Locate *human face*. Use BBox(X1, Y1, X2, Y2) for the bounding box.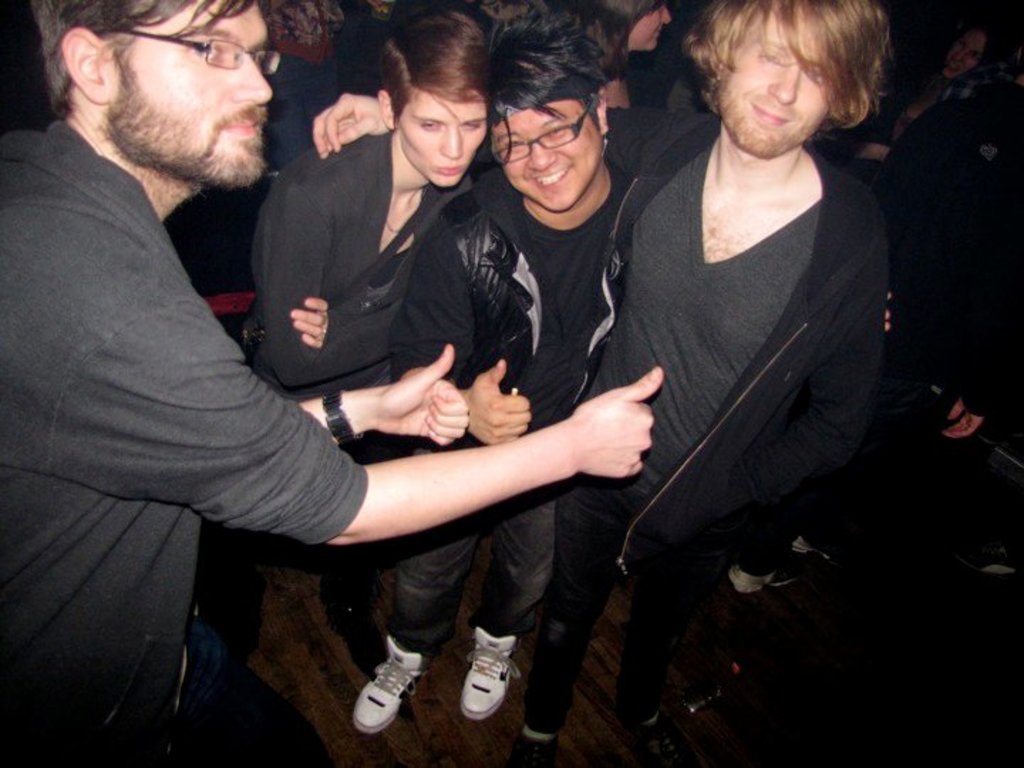
BBox(949, 27, 988, 80).
